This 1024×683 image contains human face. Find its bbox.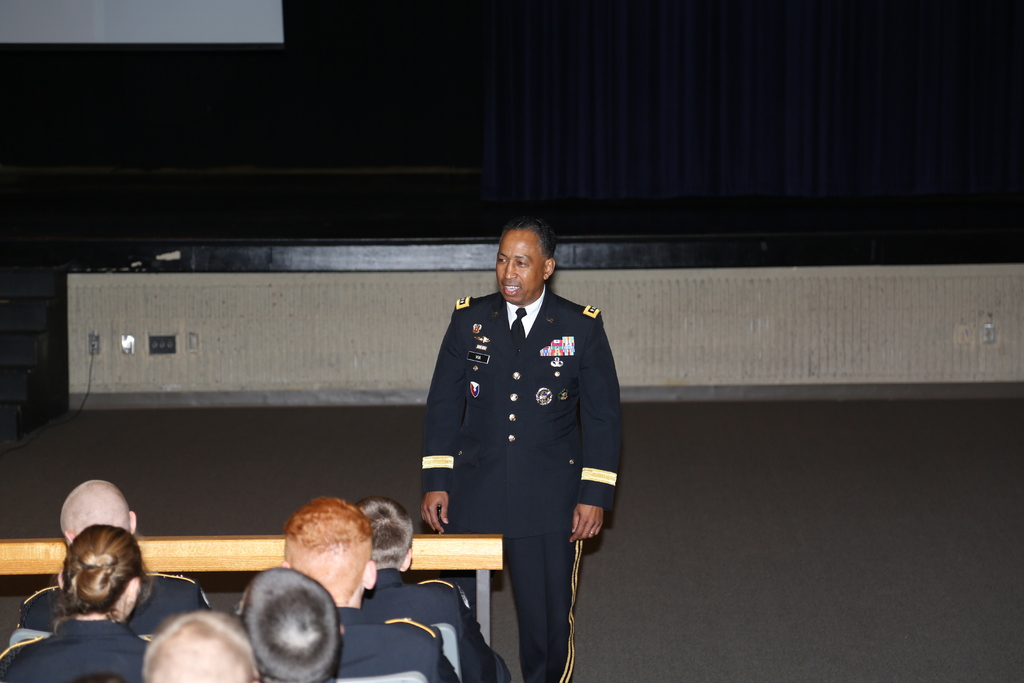
<box>492,229,545,302</box>.
